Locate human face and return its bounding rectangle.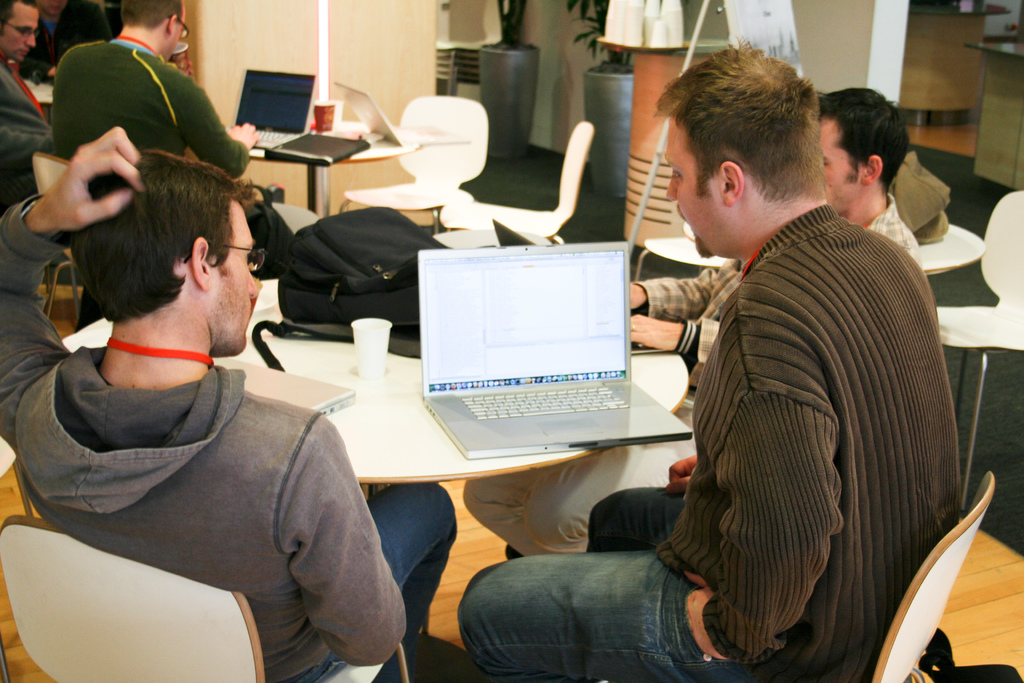
region(662, 120, 723, 262).
